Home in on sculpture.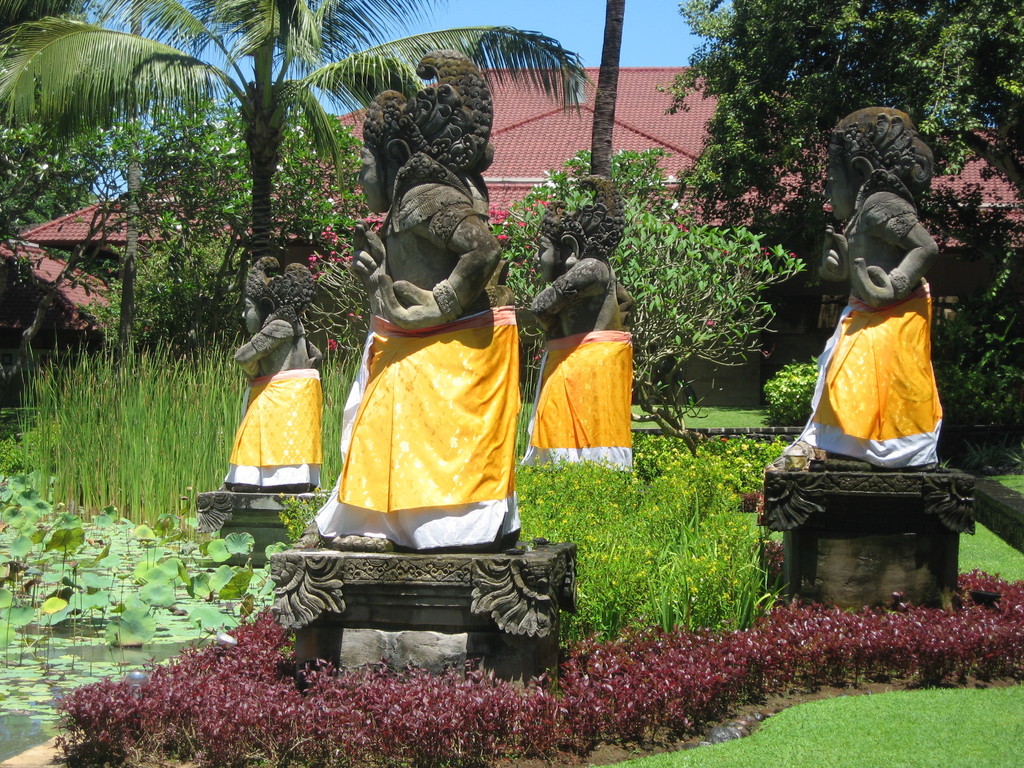
Homed in at <box>755,92,956,478</box>.
